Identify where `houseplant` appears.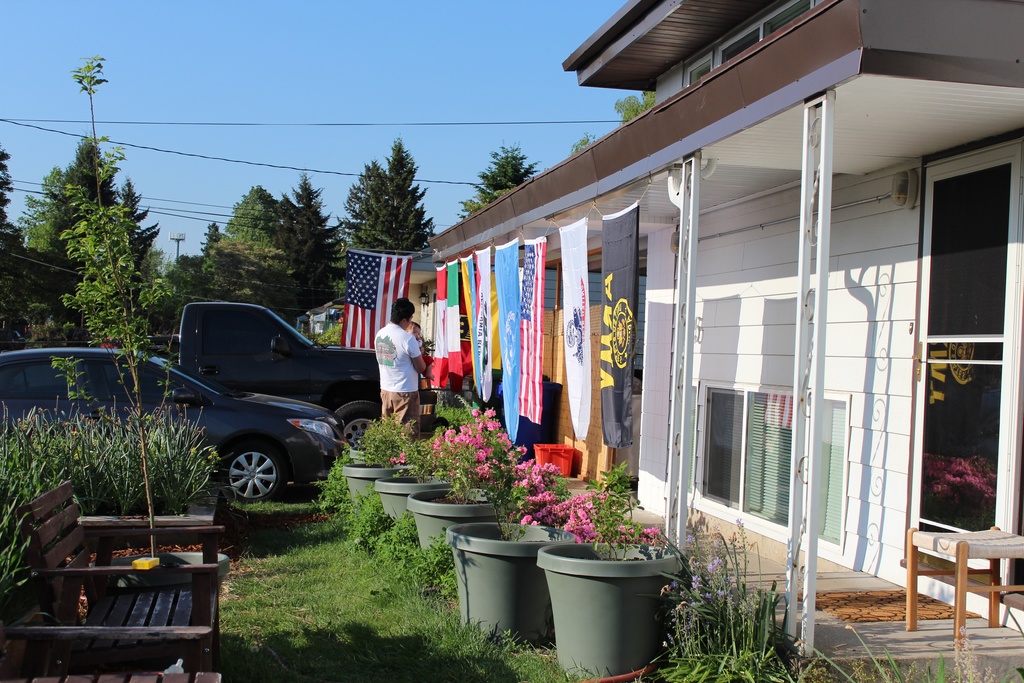
Appears at [76,49,224,659].
